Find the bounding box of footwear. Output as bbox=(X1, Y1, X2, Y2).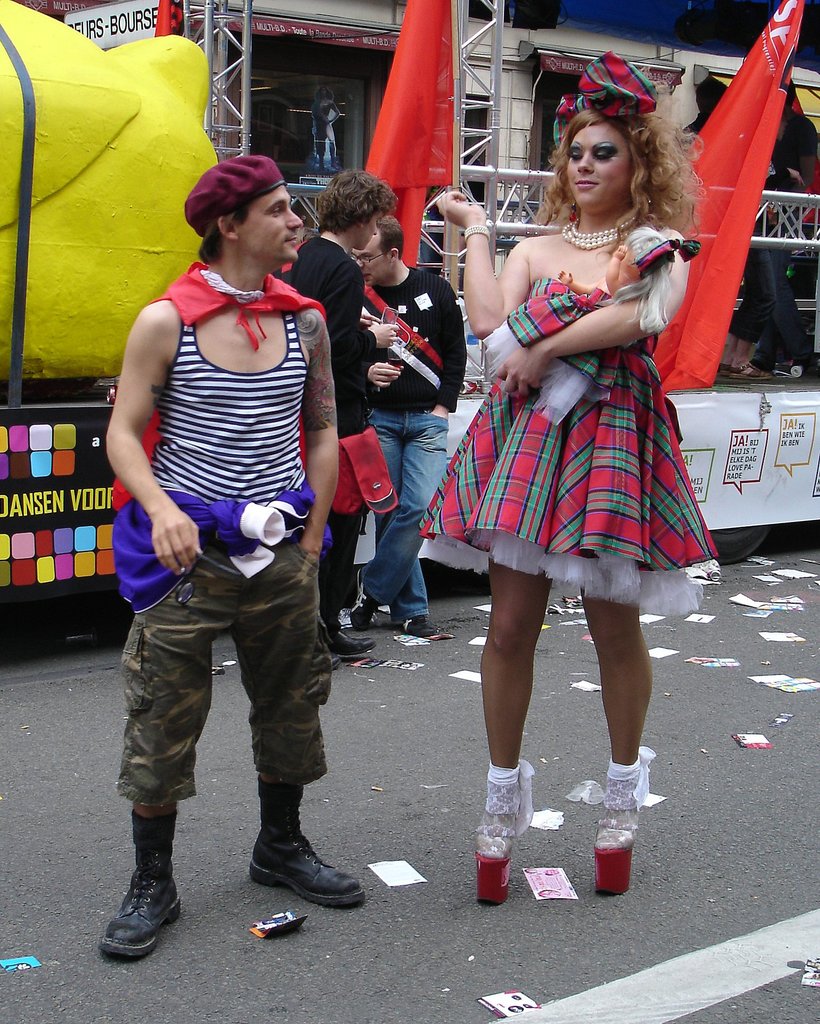
bbox=(399, 612, 436, 638).
